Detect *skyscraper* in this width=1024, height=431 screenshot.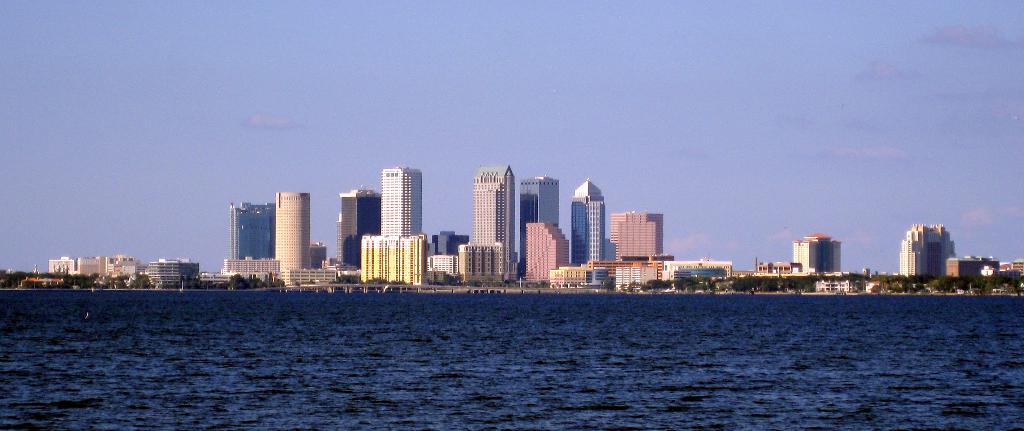
Detection: 270,188,310,278.
